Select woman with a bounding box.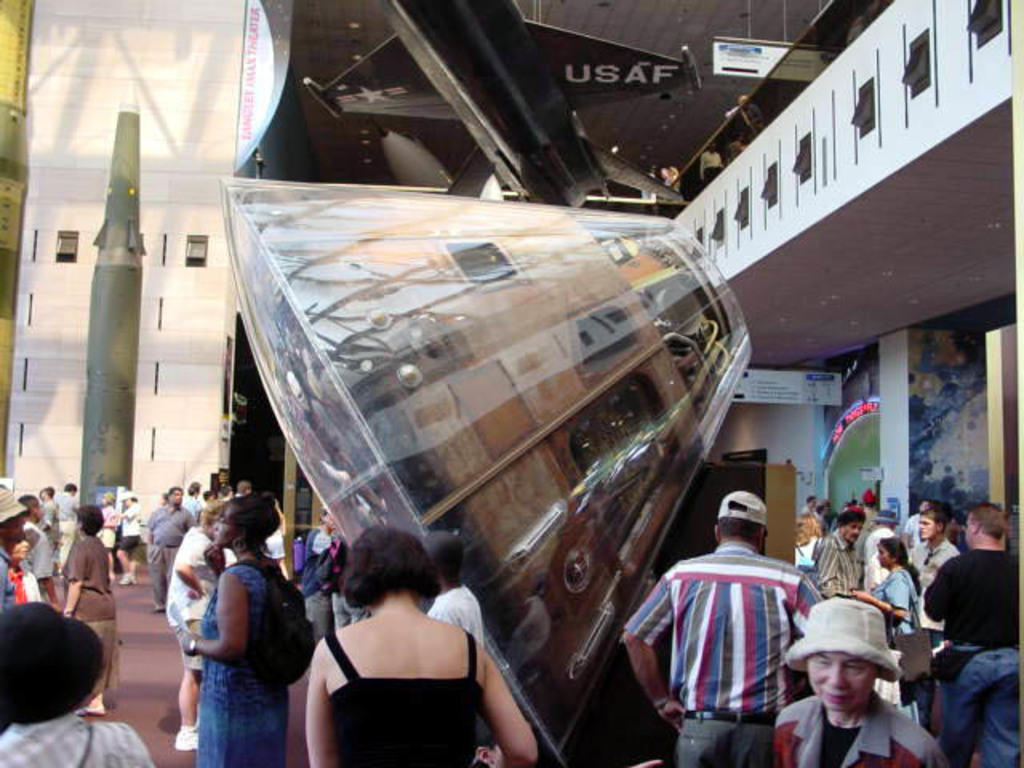
[112, 490, 134, 582].
